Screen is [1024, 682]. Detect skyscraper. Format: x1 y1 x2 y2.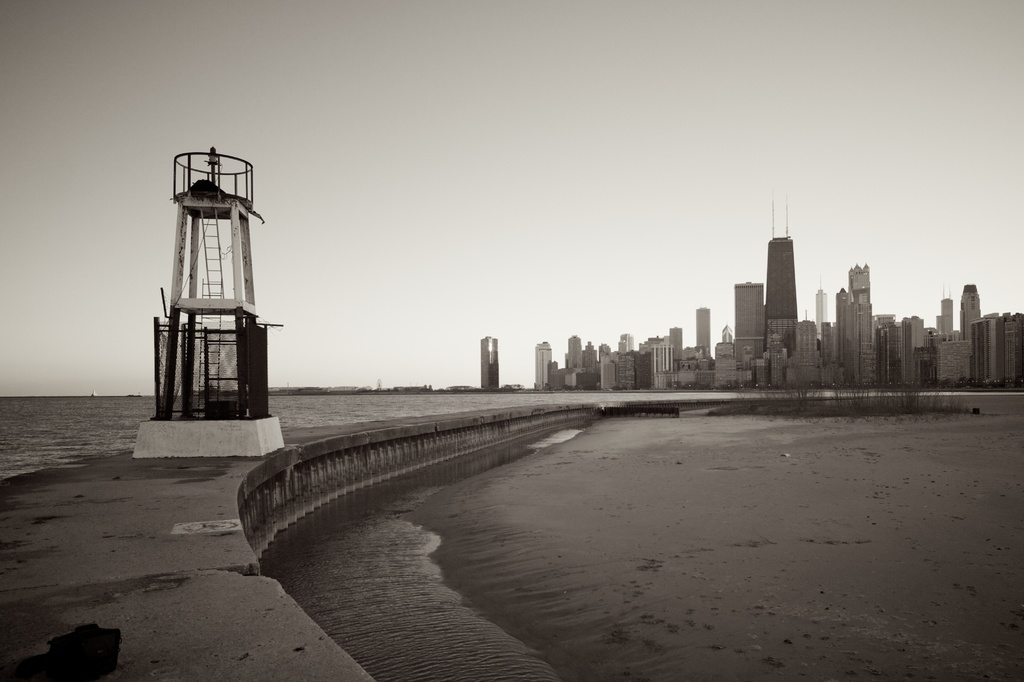
927 298 981 390.
